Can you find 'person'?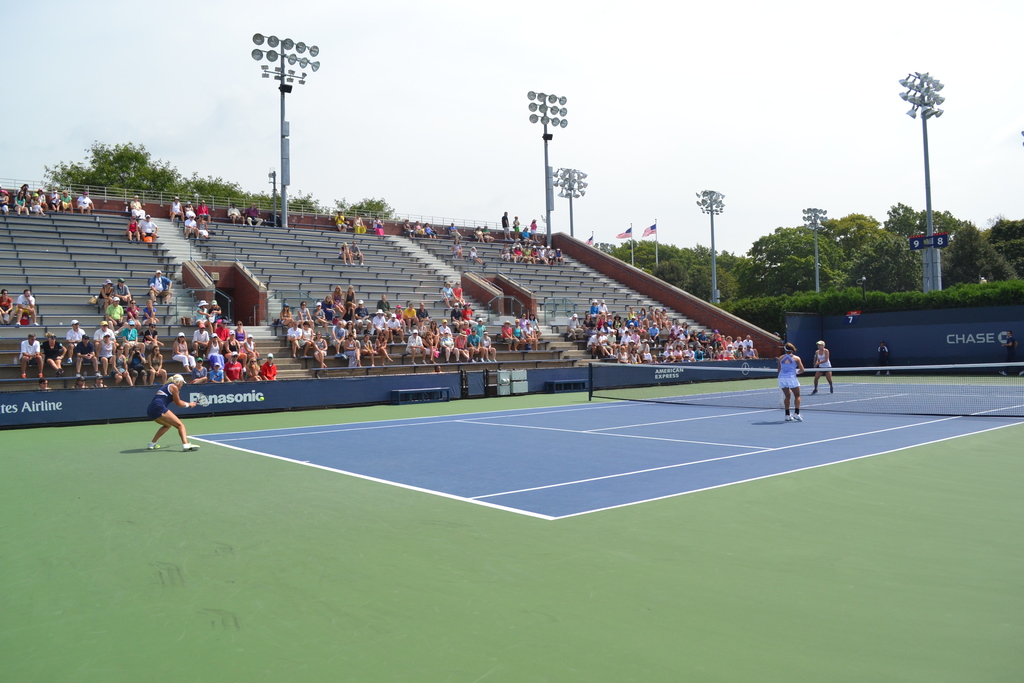
Yes, bounding box: bbox=[372, 216, 384, 237].
